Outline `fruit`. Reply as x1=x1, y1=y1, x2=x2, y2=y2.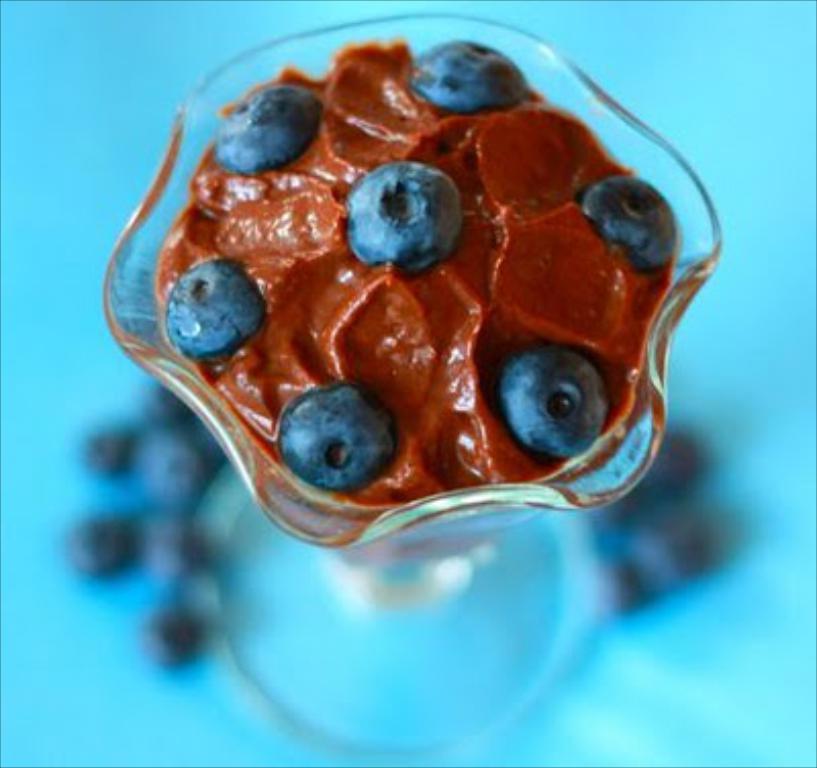
x1=576, y1=167, x2=682, y2=276.
